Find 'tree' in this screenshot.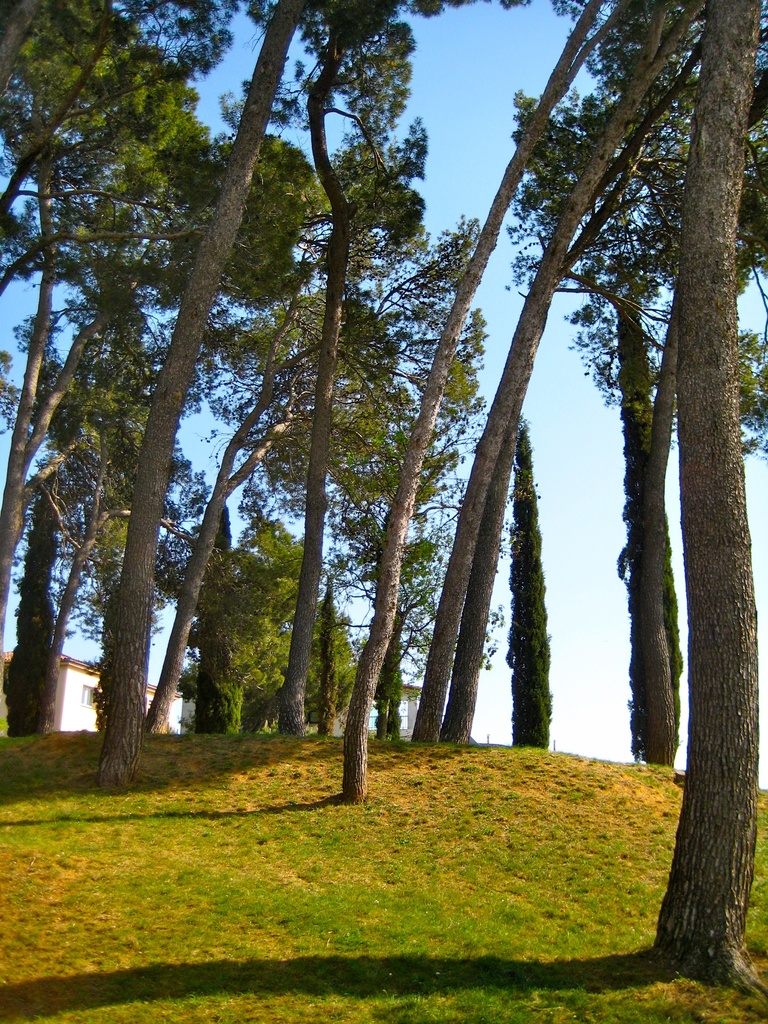
The bounding box for 'tree' is [335, 0, 643, 804].
